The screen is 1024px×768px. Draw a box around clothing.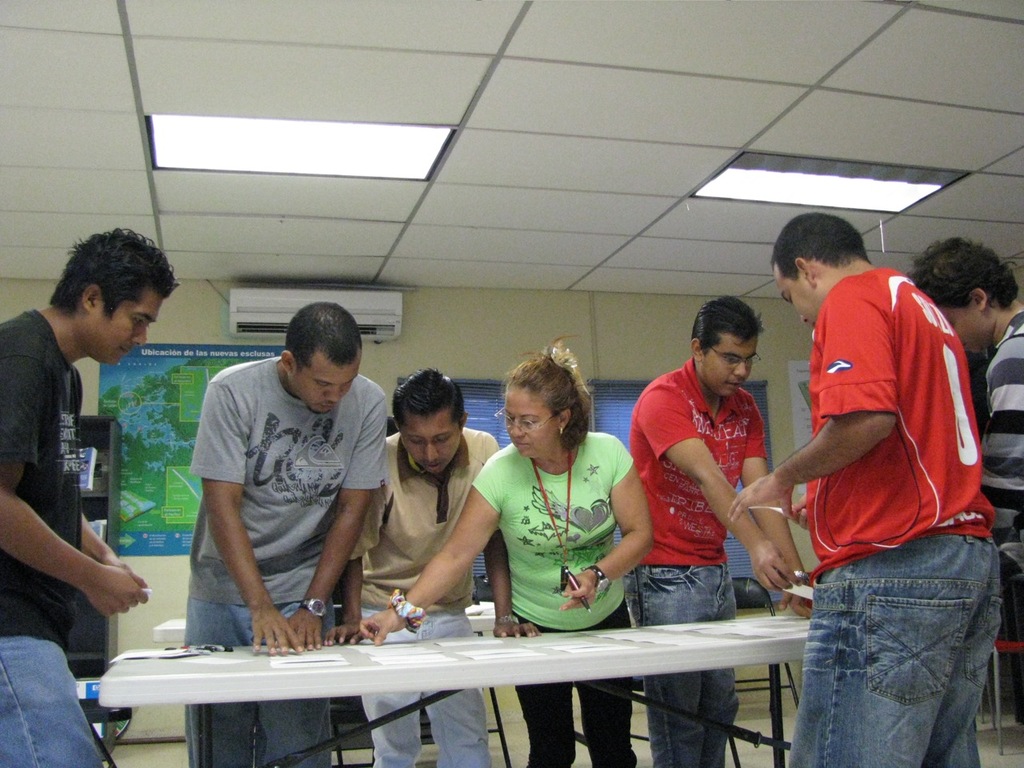
<bbox>795, 530, 995, 767</bbox>.
